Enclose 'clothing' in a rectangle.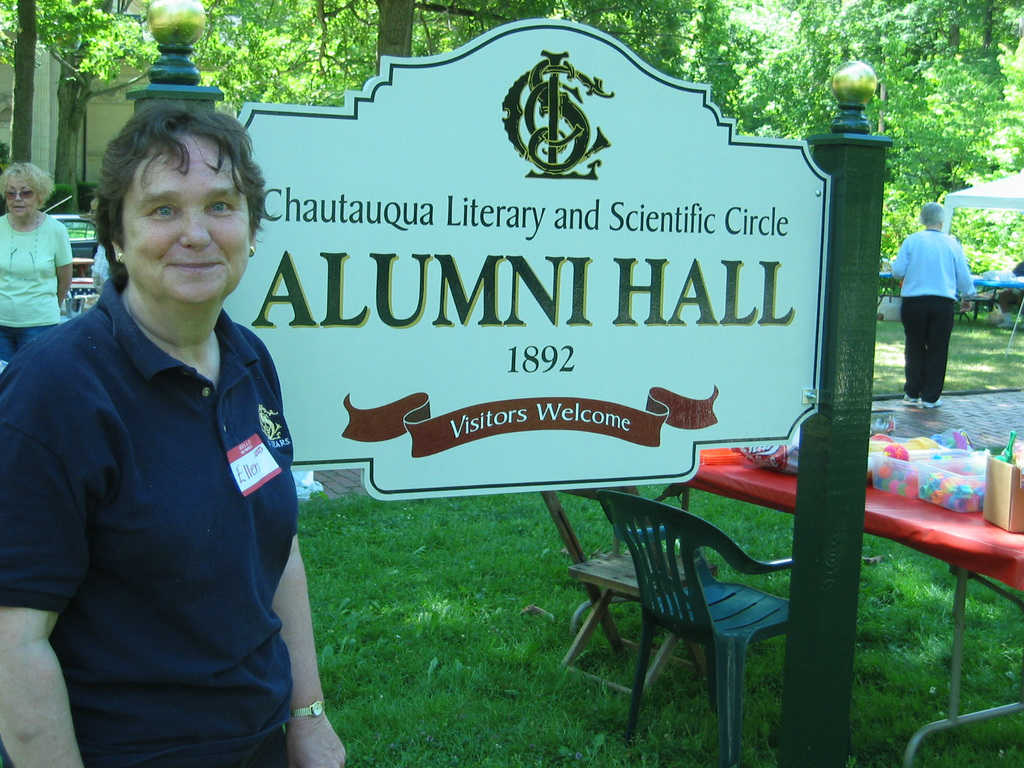
0, 216, 65, 354.
